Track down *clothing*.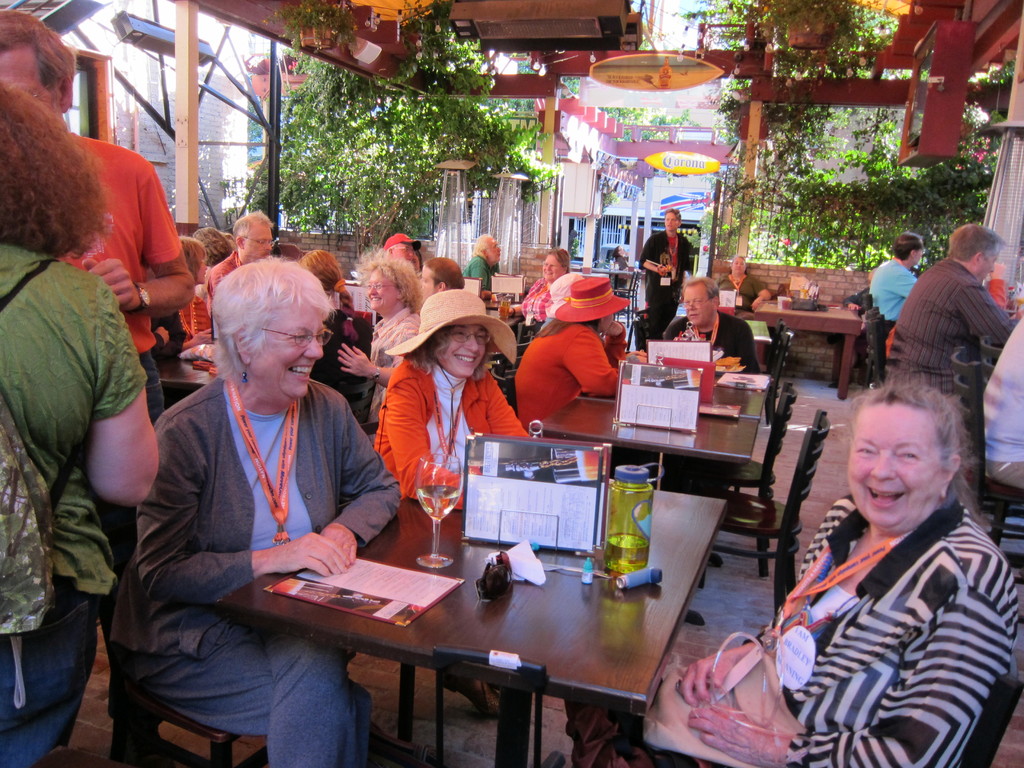
Tracked to {"left": 315, "top": 307, "right": 373, "bottom": 392}.
